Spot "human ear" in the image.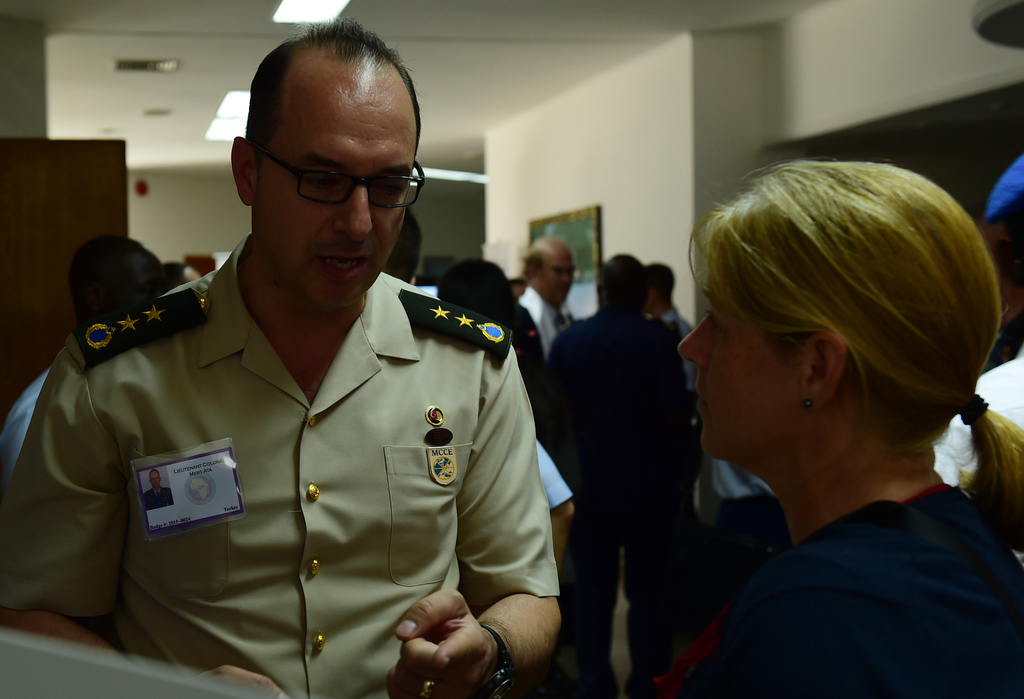
"human ear" found at box=[795, 328, 845, 414].
